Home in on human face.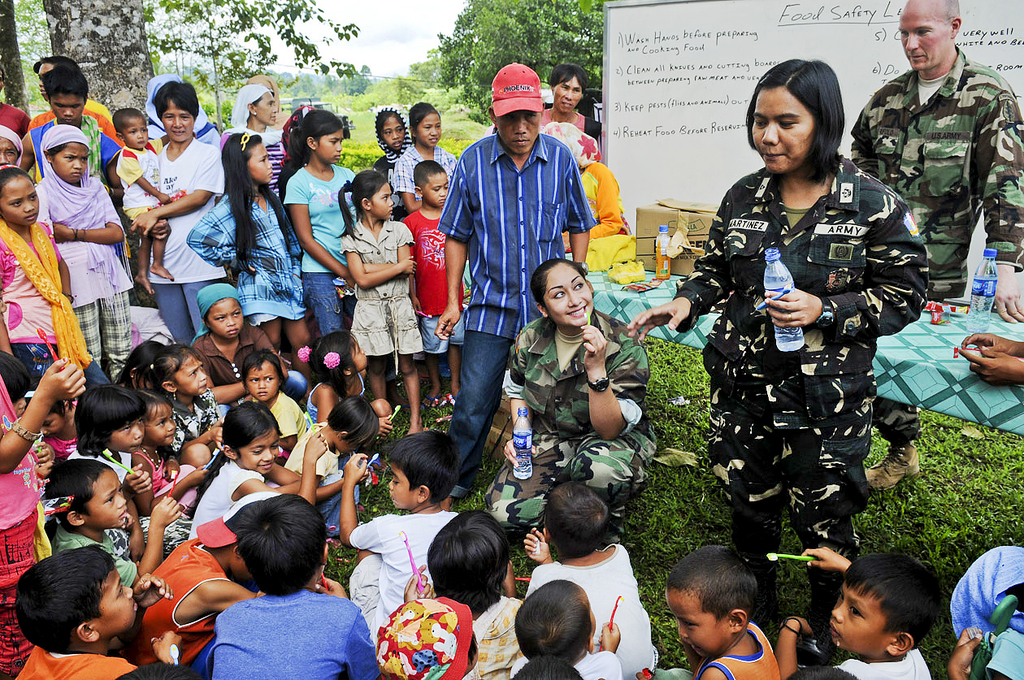
Homed in at Rect(382, 118, 401, 152).
